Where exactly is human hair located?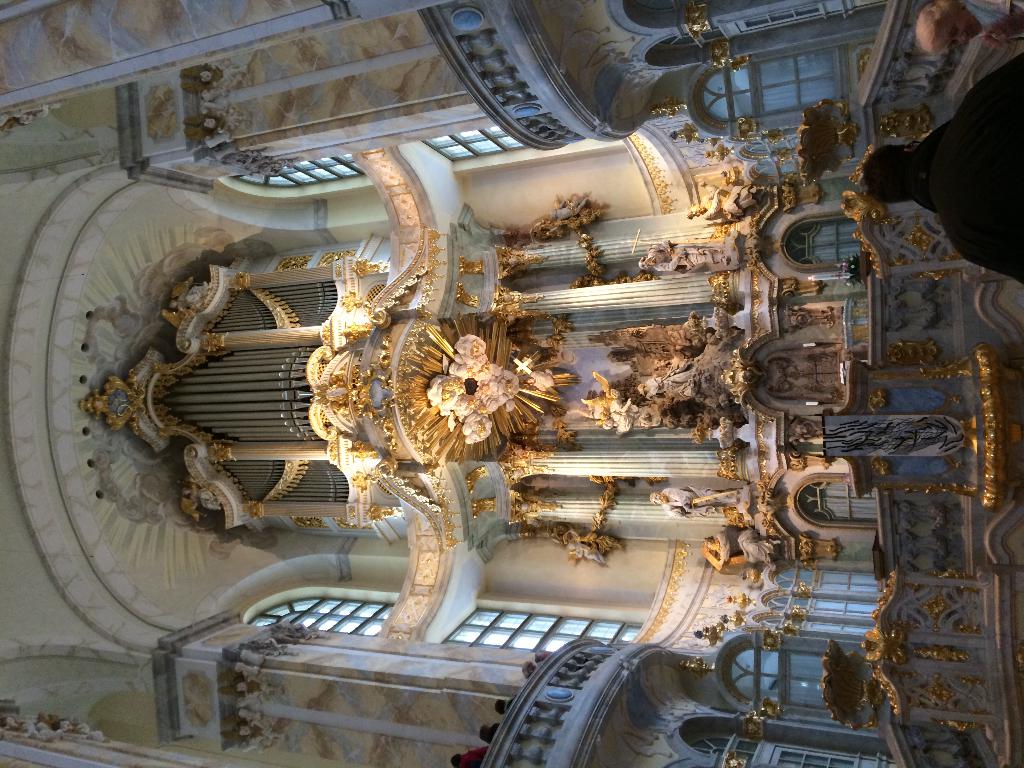
Its bounding box is box=[862, 152, 910, 205].
